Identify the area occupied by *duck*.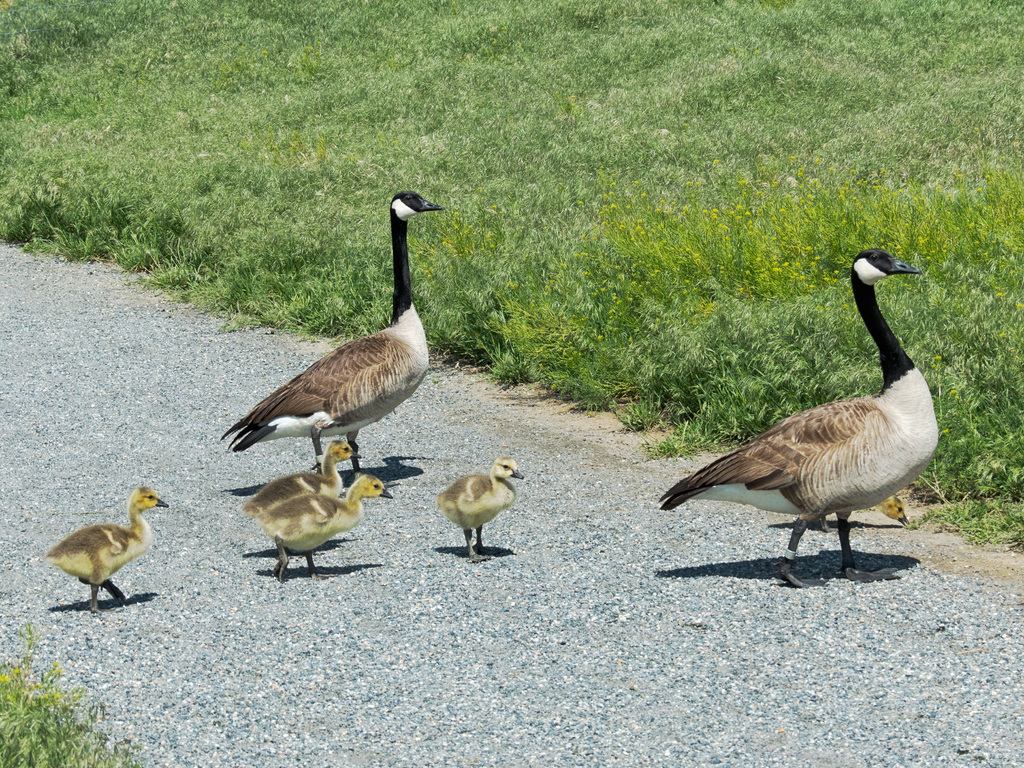
Area: bbox(253, 474, 394, 580).
